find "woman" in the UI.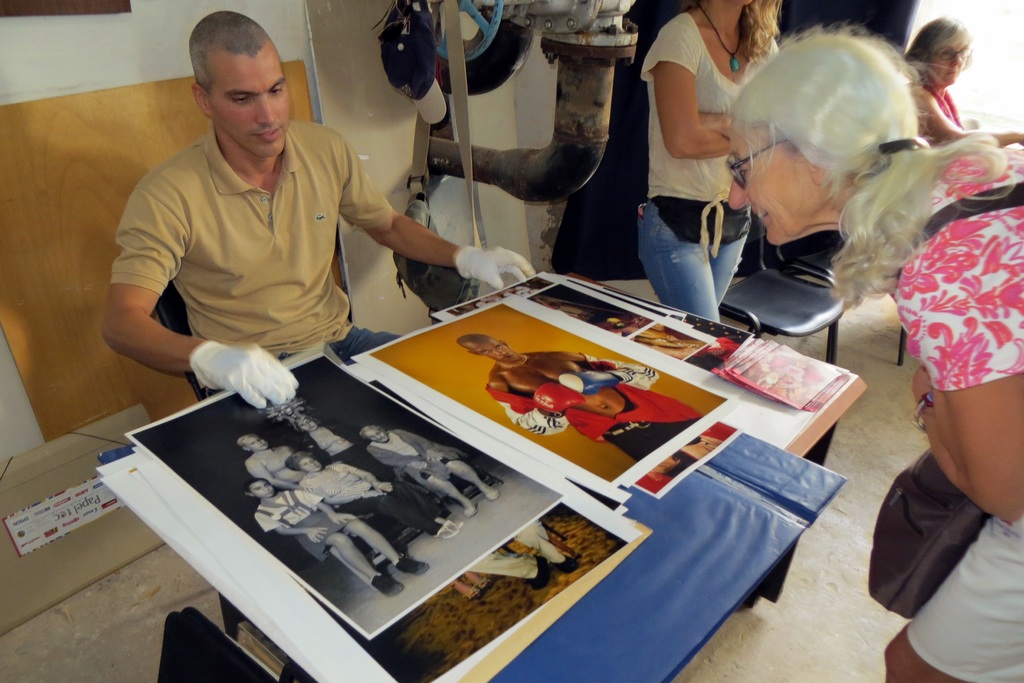
UI element at [x1=726, y1=22, x2=1023, y2=682].
